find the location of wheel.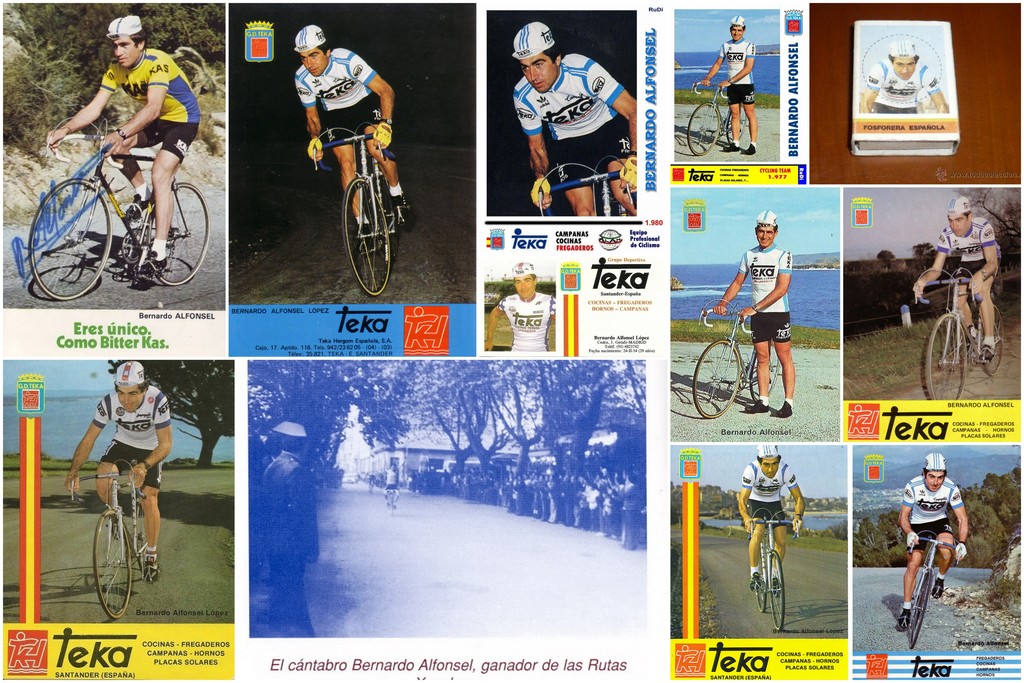
Location: <bbox>749, 343, 780, 402</bbox>.
